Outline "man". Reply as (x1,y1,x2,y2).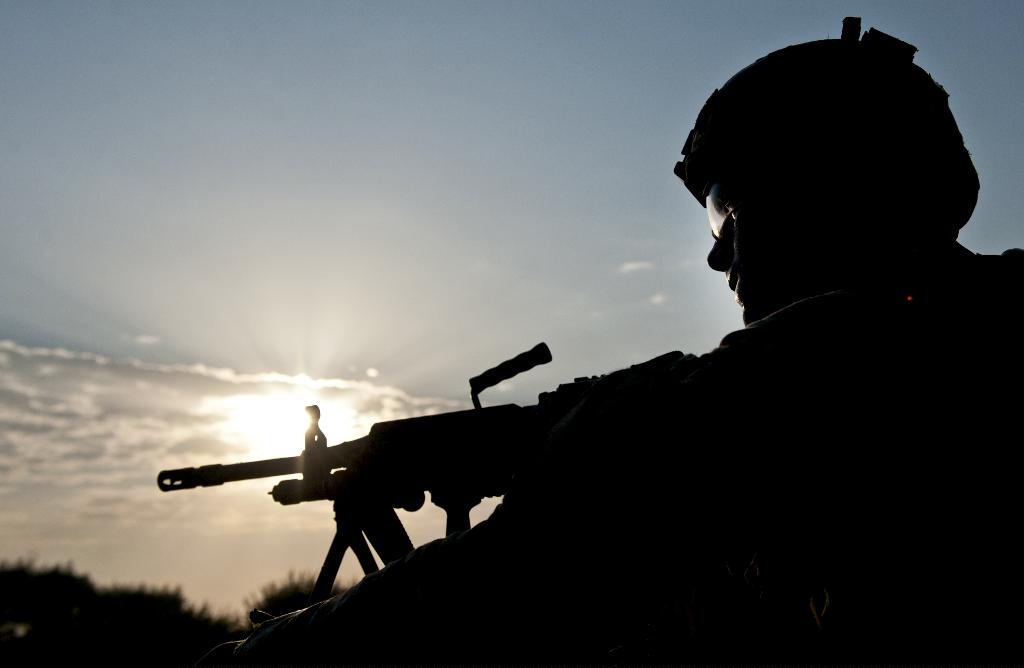
(554,35,1023,542).
